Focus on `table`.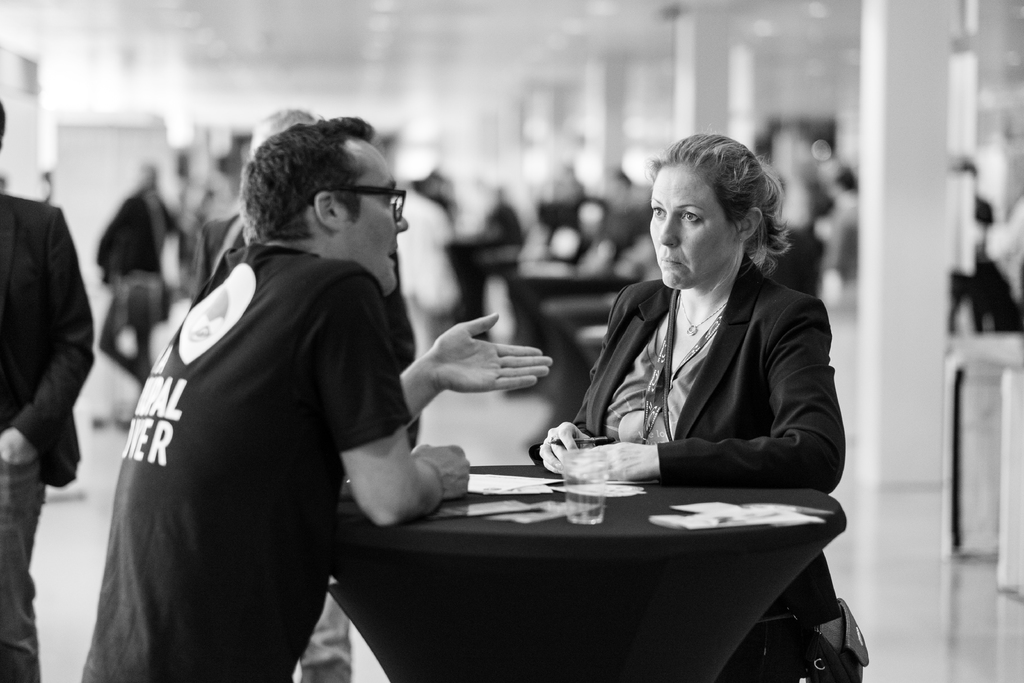
Focused at region(330, 464, 847, 682).
